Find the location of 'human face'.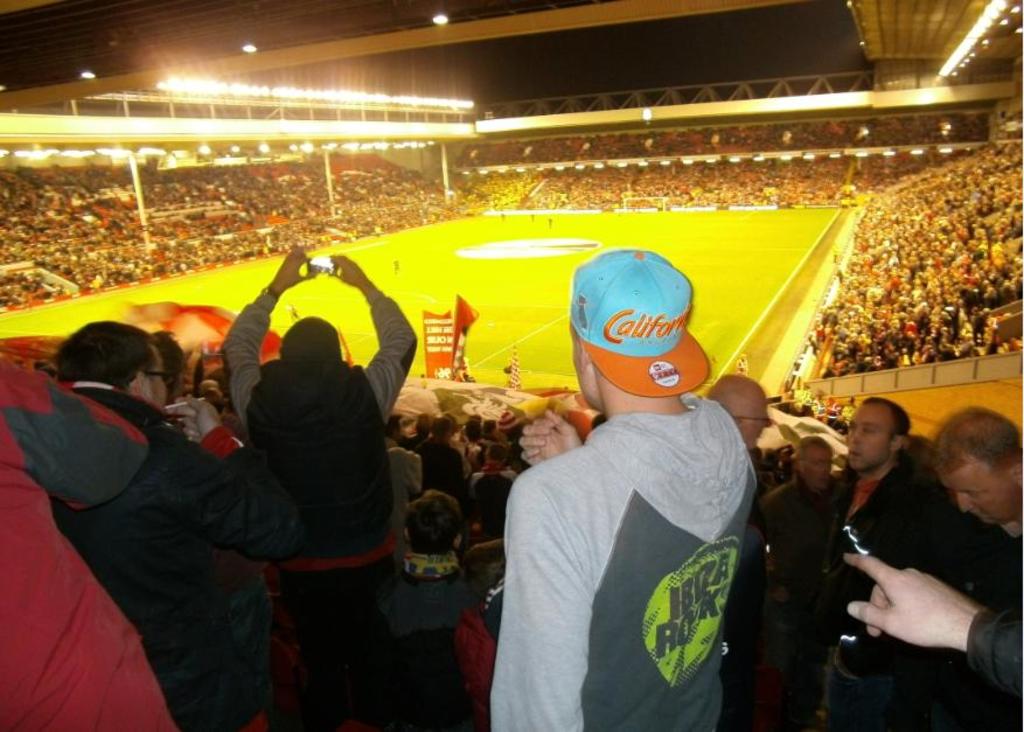
Location: detection(810, 447, 827, 480).
